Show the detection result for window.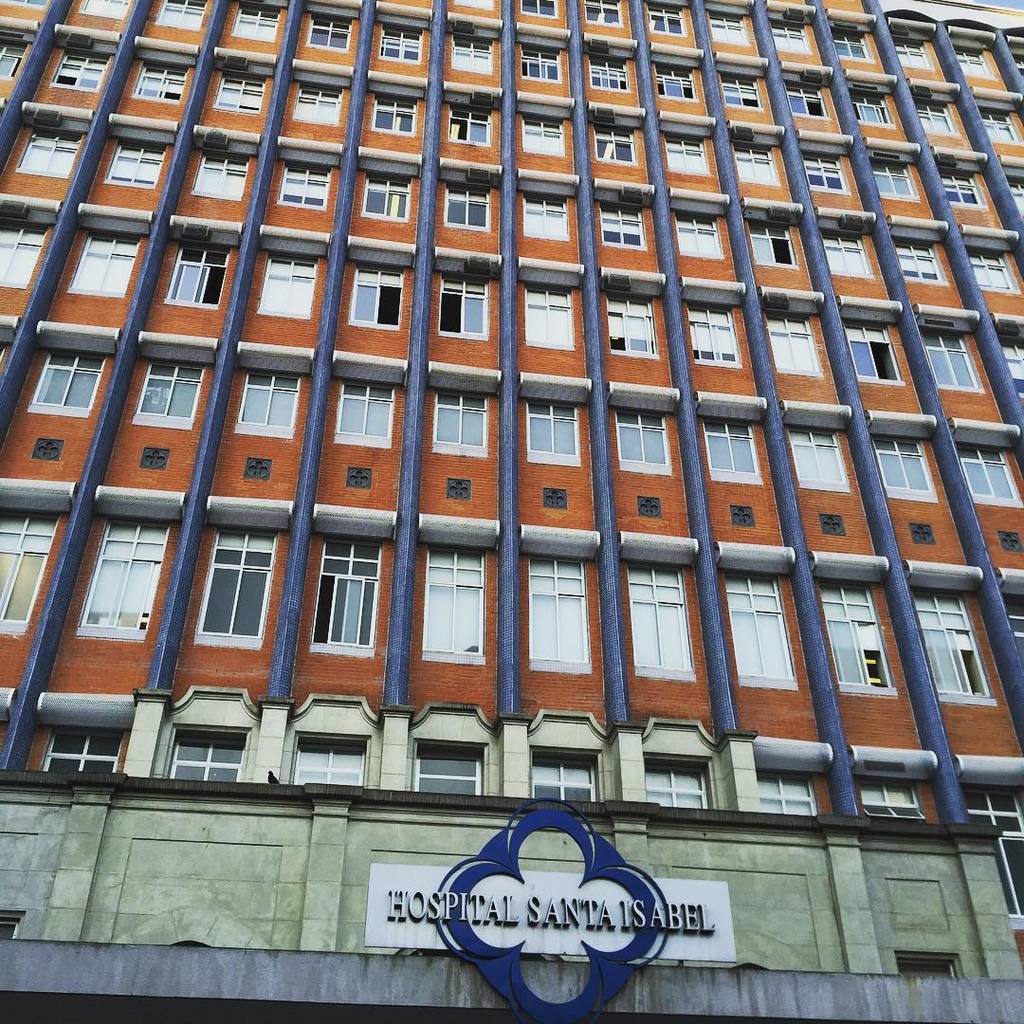
{"x1": 893, "y1": 235, "x2": 950, "y2": 286}.
